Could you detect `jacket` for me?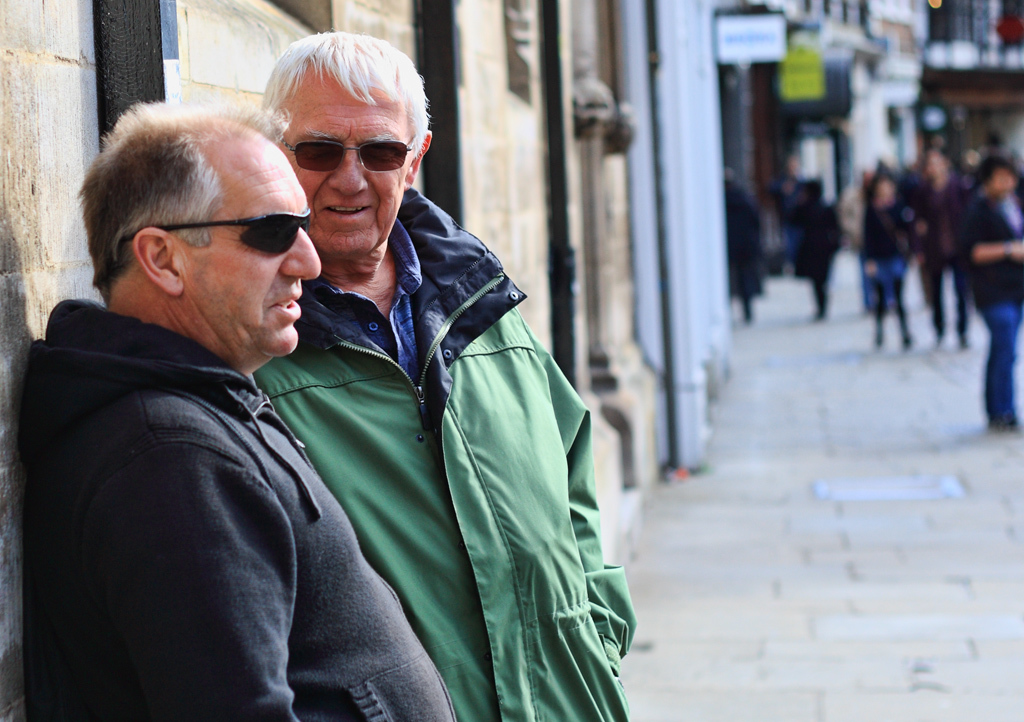
Detection result: [left=251, top=184, right=639, bottom=721].
